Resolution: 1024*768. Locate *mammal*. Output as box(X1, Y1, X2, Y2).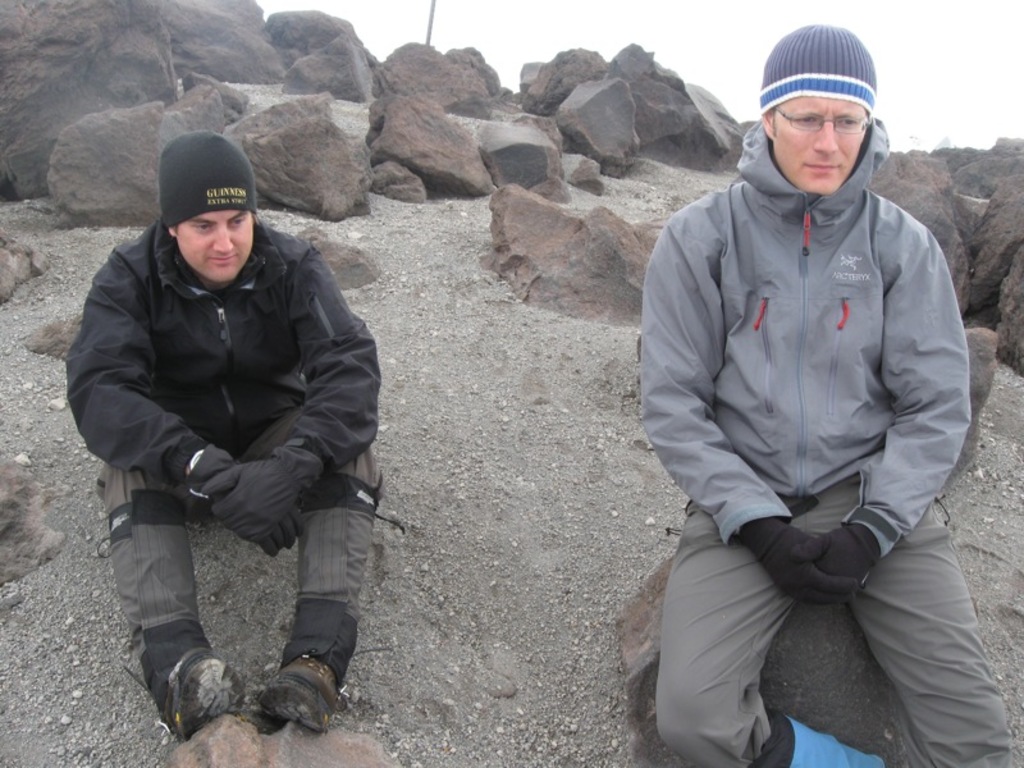
box(641, 20, 1001, 767).
